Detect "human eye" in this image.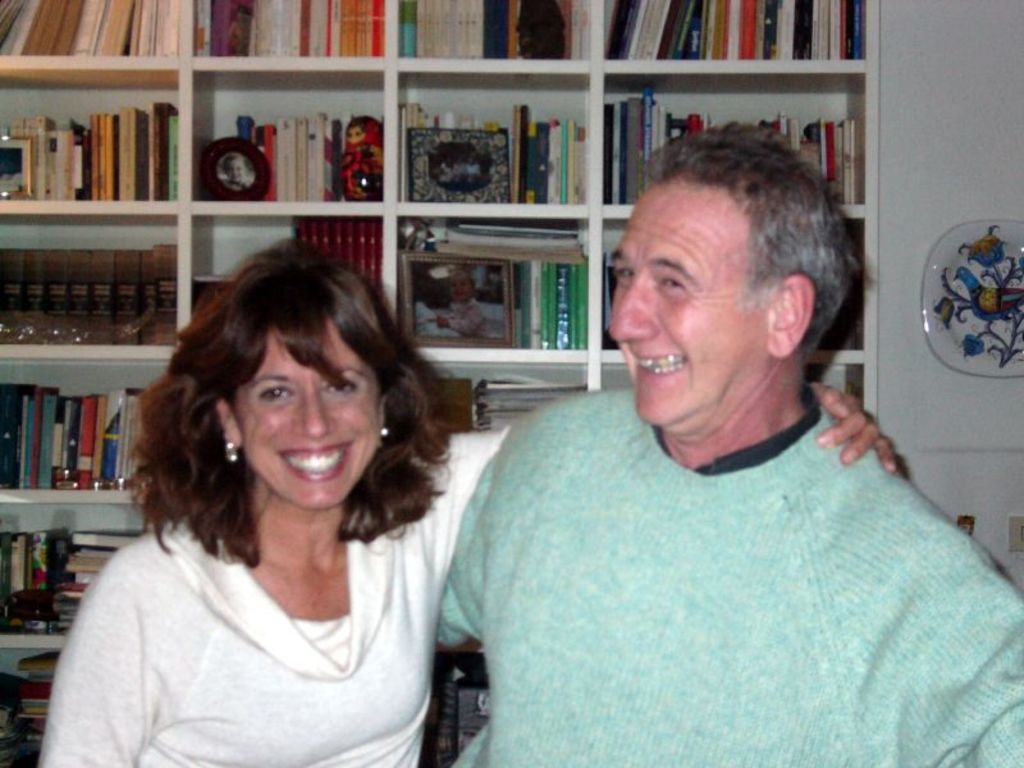
Detection: left=654, top=270, right=691, bottom=292.
